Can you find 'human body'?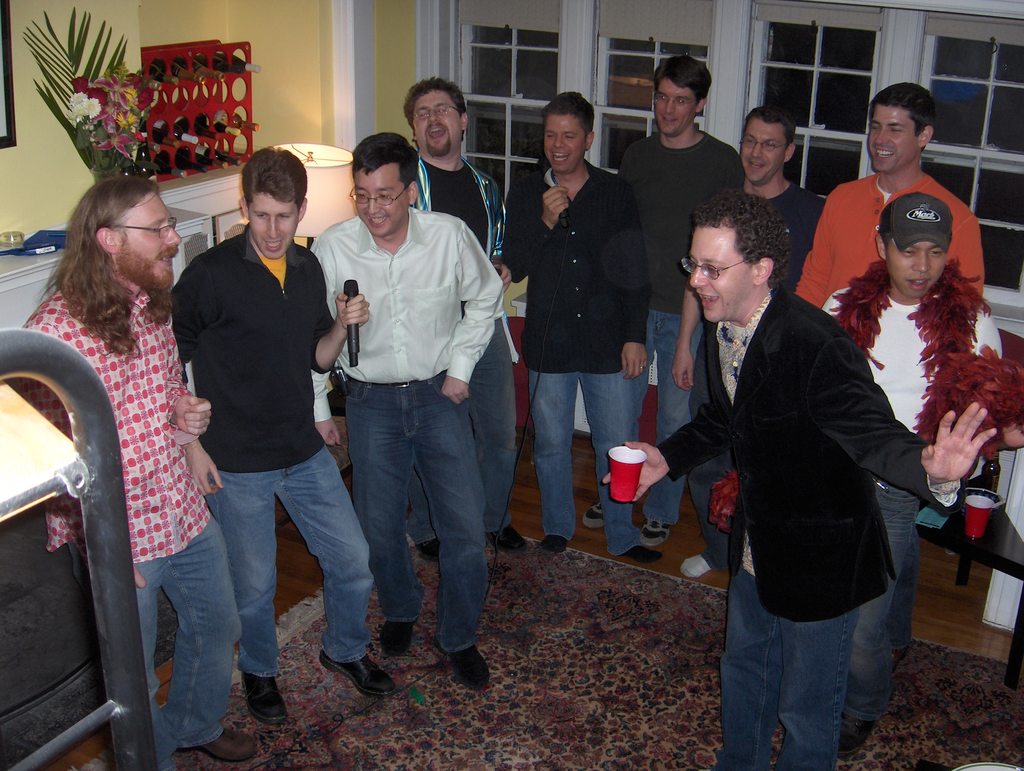
Yes, bounding box: Rect(821, 262, 1023, 761).
